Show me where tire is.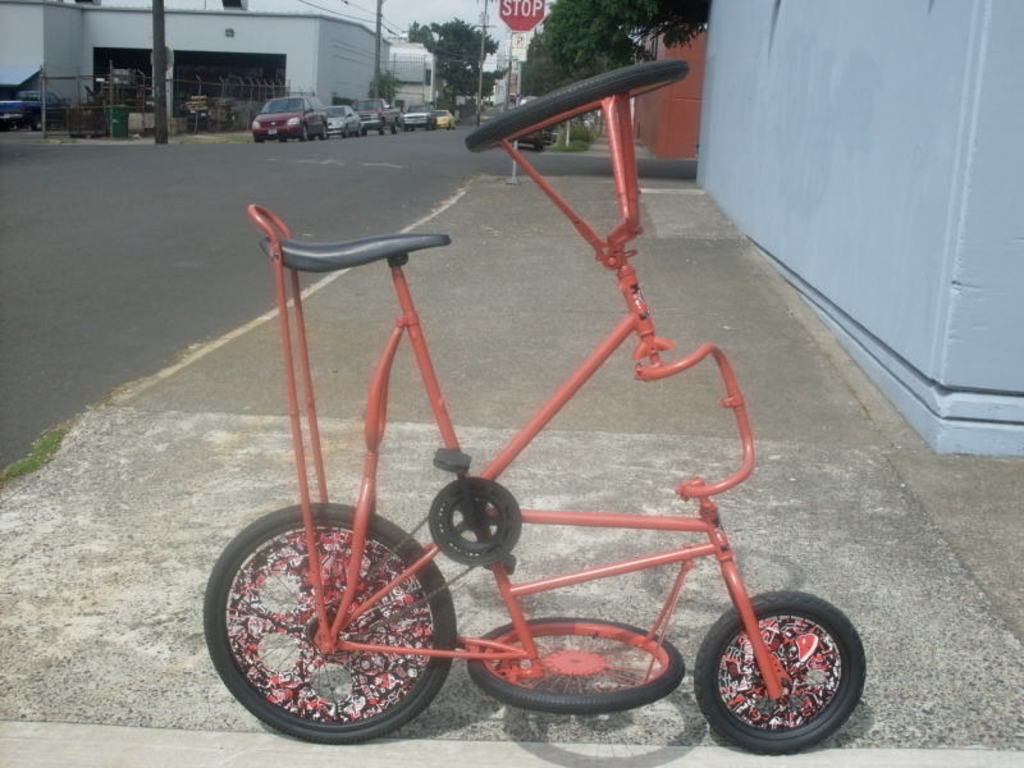
tire is at [left=388, top=122, right=399, bottom=142].
